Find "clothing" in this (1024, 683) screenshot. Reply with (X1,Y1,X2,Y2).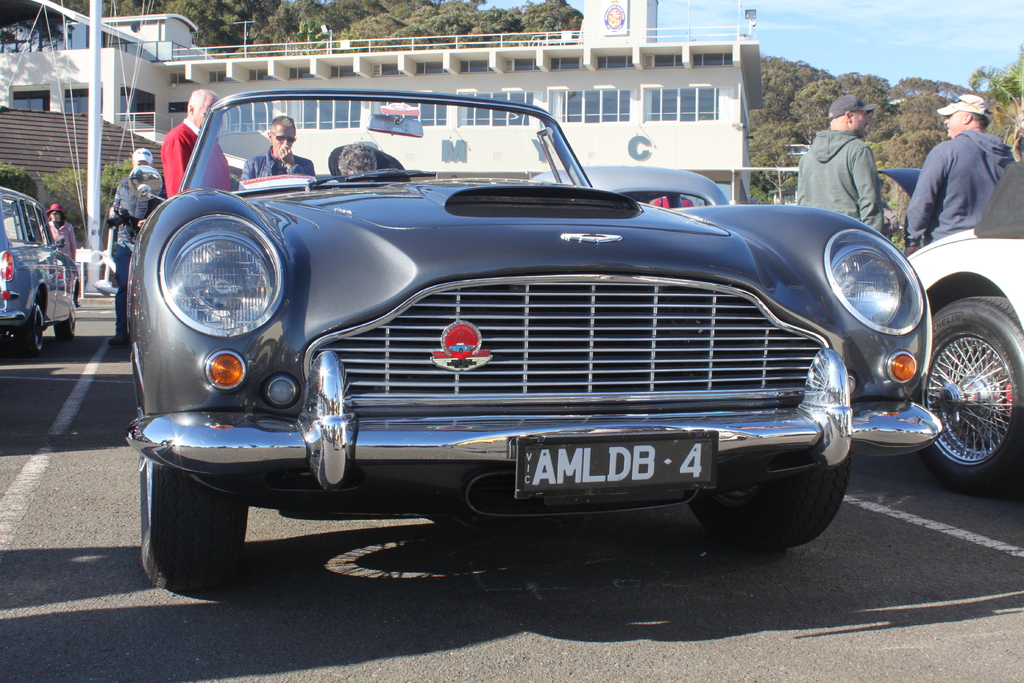
(797,127,881,235).
